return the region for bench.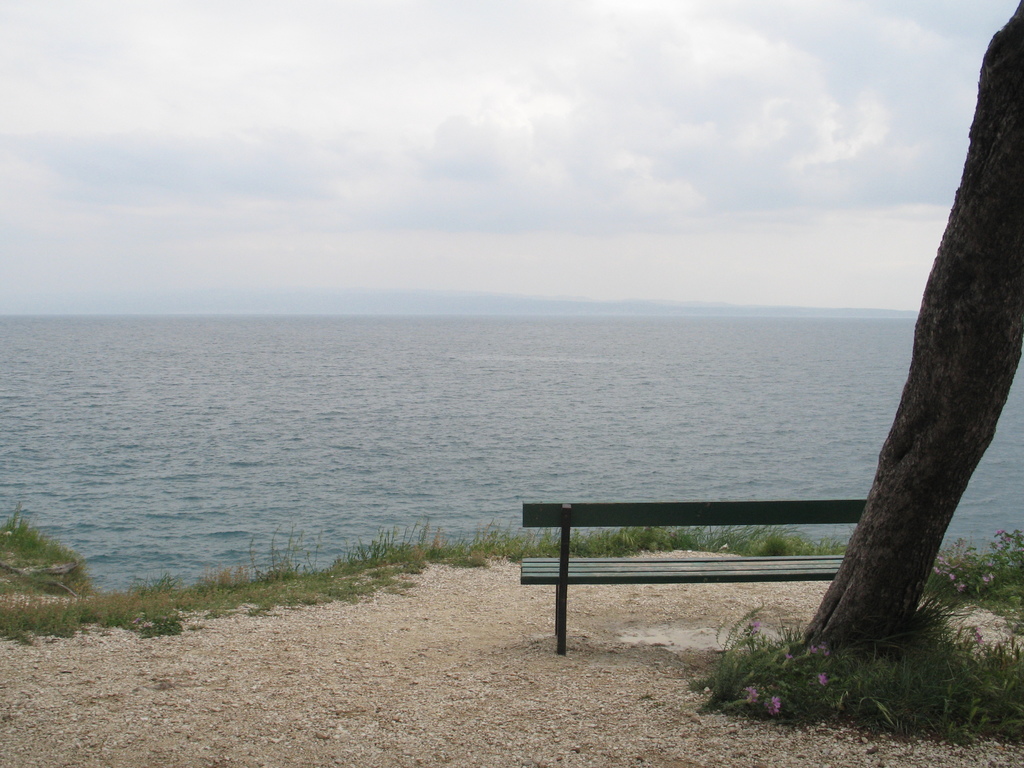
507:487:852:653.
